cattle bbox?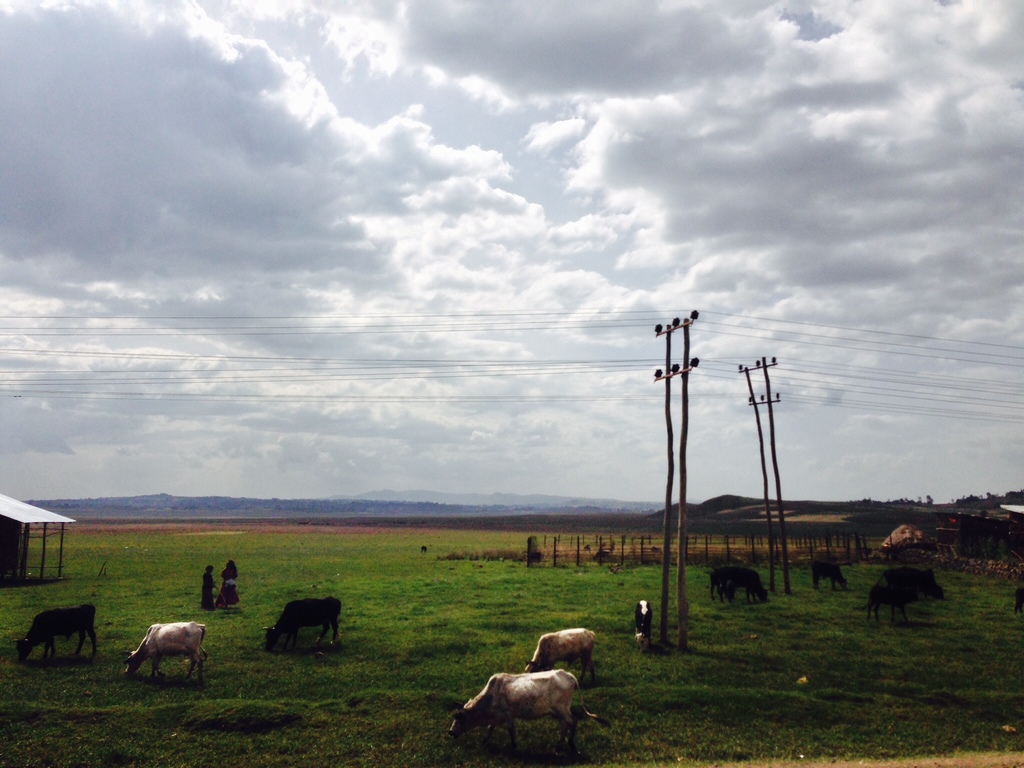
809 560 852 590
